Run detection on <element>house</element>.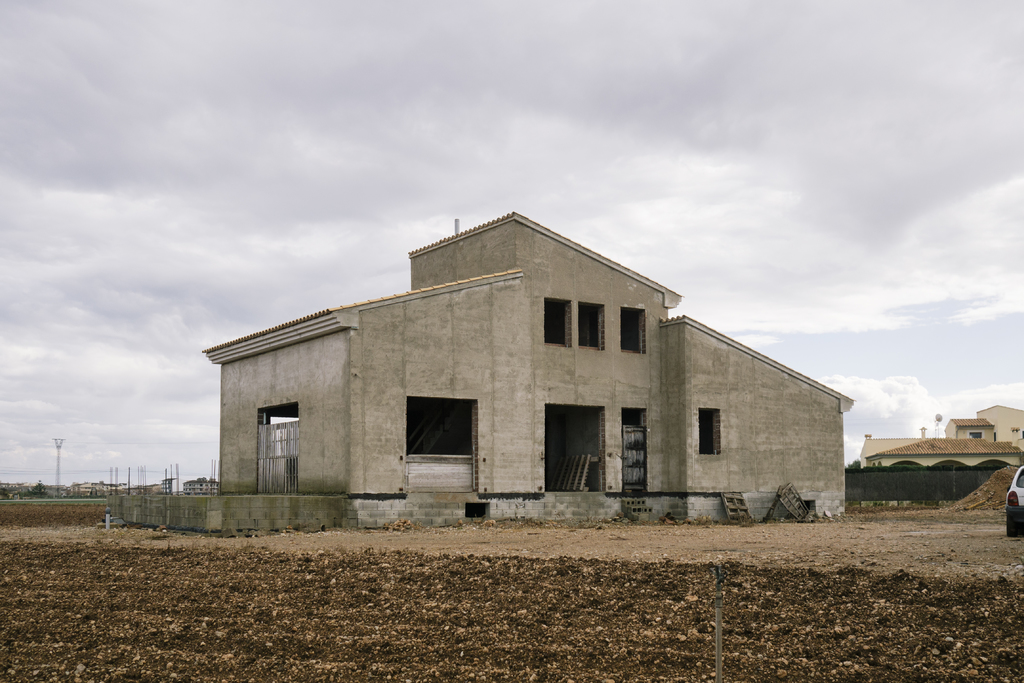
Result: box=[199, 209, 852, 529].
